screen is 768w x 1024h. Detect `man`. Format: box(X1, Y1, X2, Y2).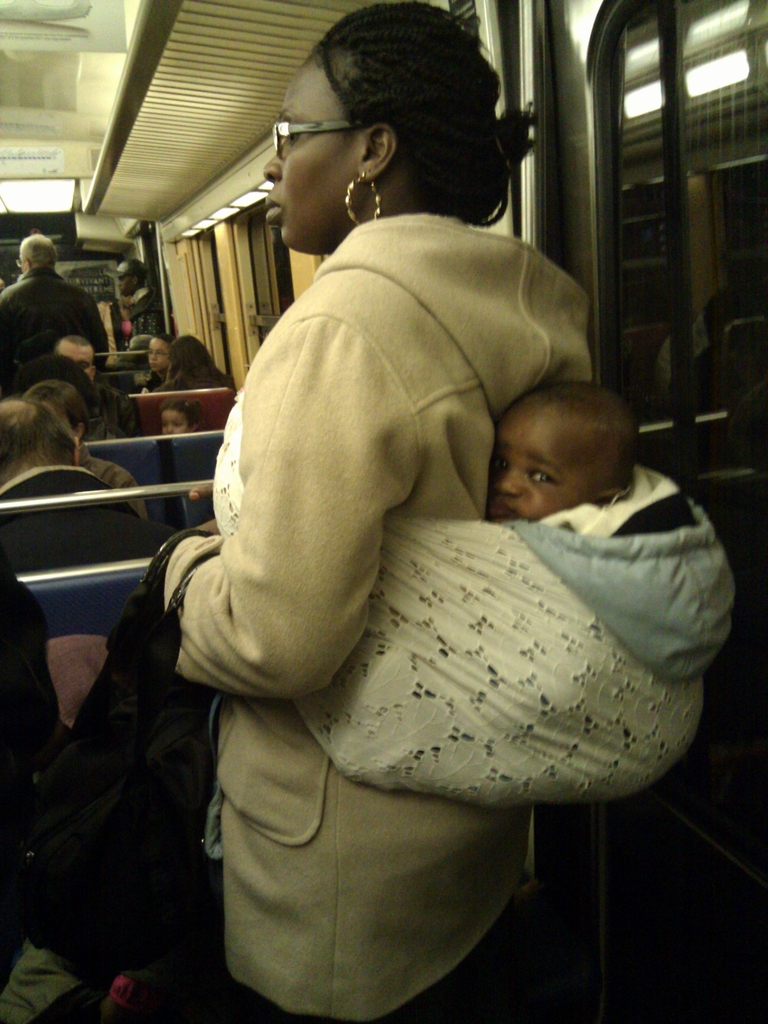
box(112, 260, 164, 340).
